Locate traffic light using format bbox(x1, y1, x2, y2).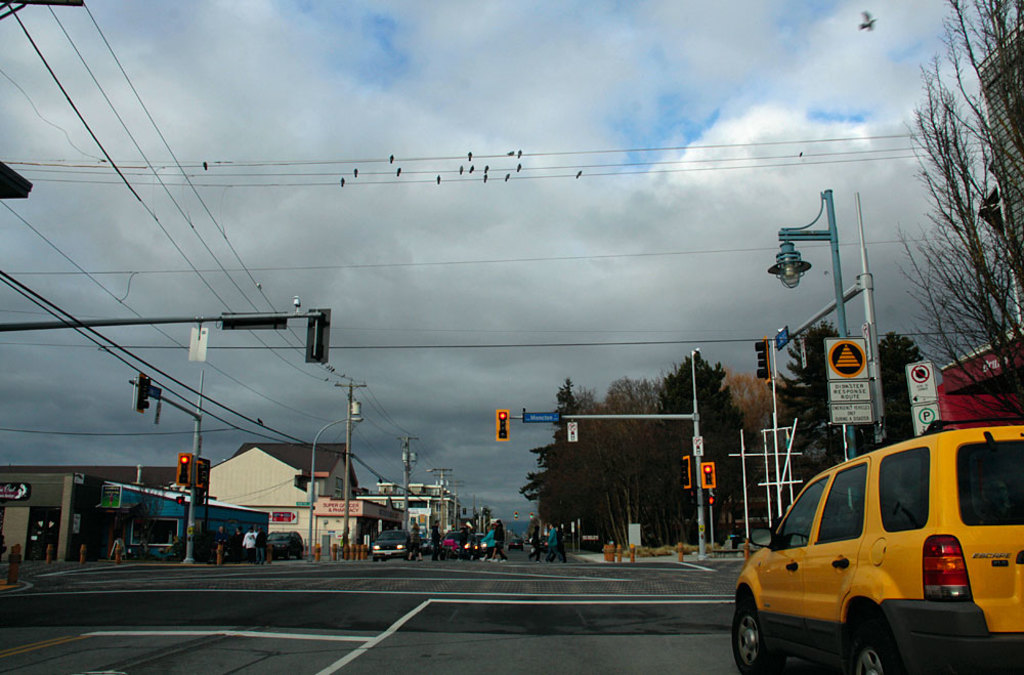
bbox(700, 463, 715, 487).
